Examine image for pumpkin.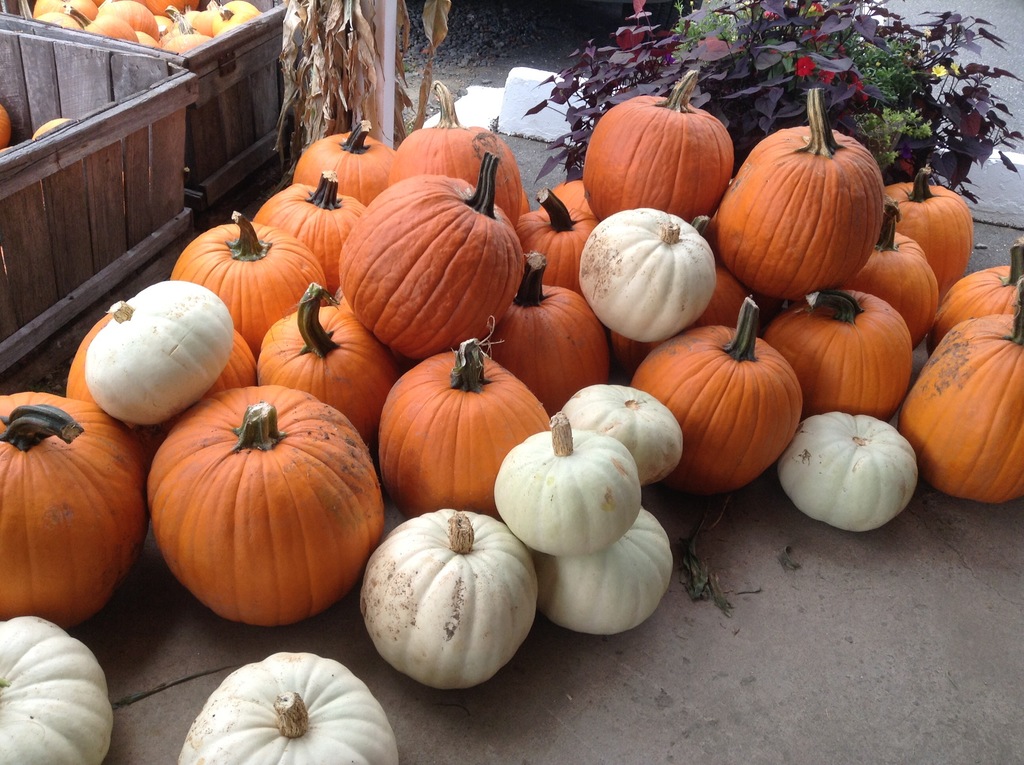
Examination result: l=560, t=381, r=684, b=498.
